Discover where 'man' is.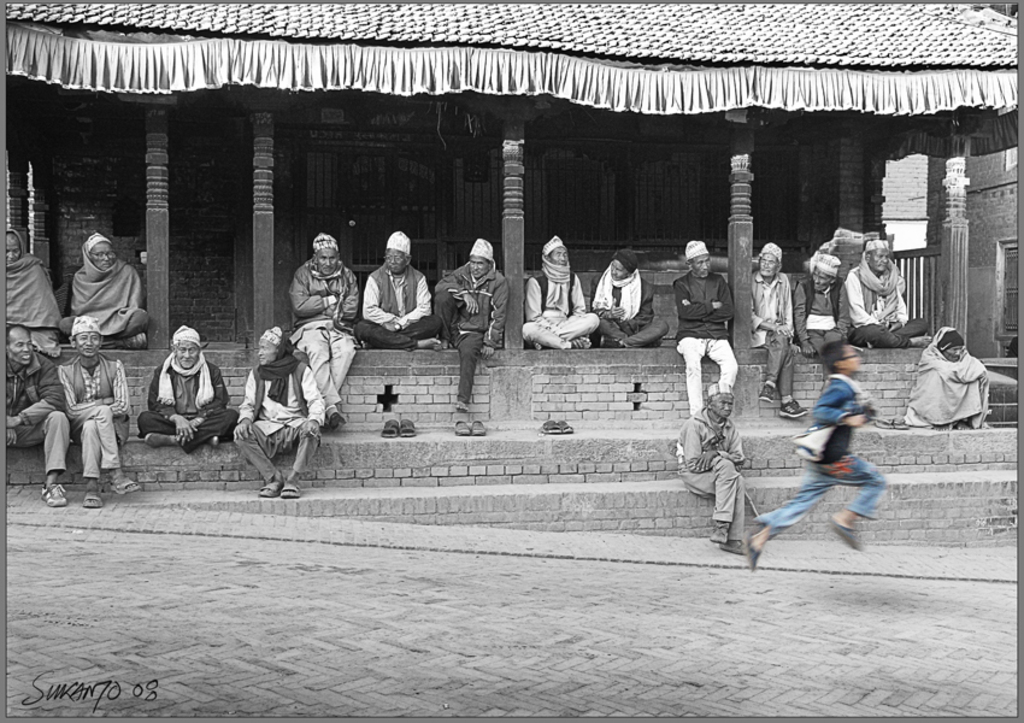
Discovered at (282, 230, 357, 433).
